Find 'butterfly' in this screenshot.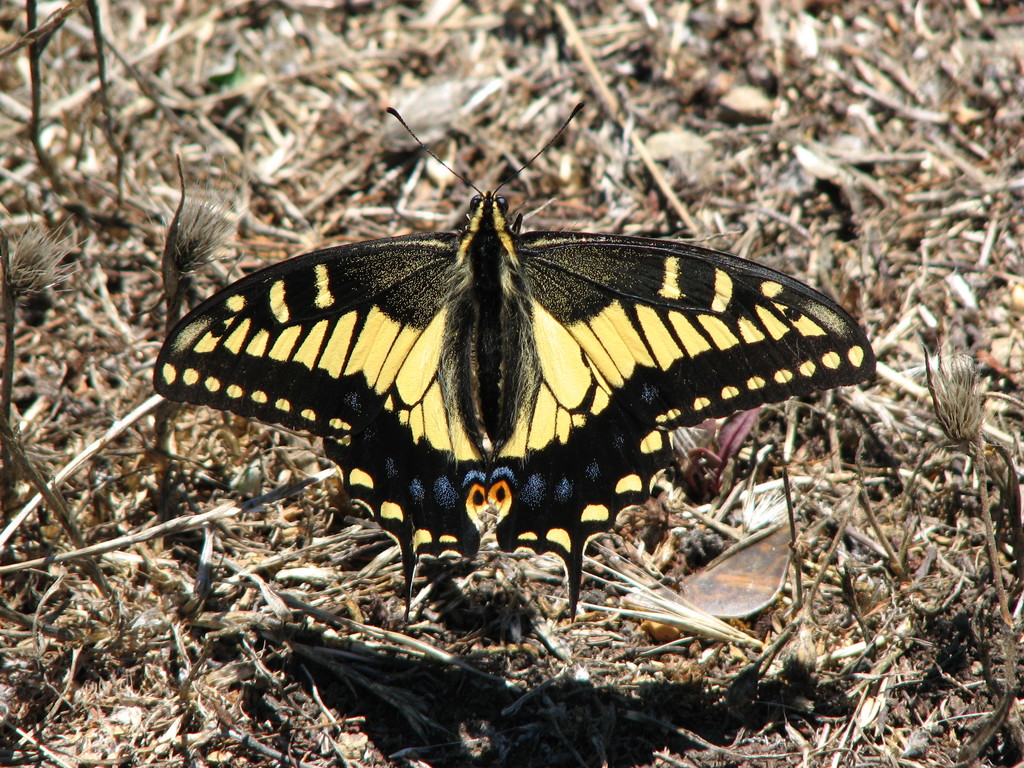
The bounding box for 'butterfly' is rect(138, 118, 856, 571).
